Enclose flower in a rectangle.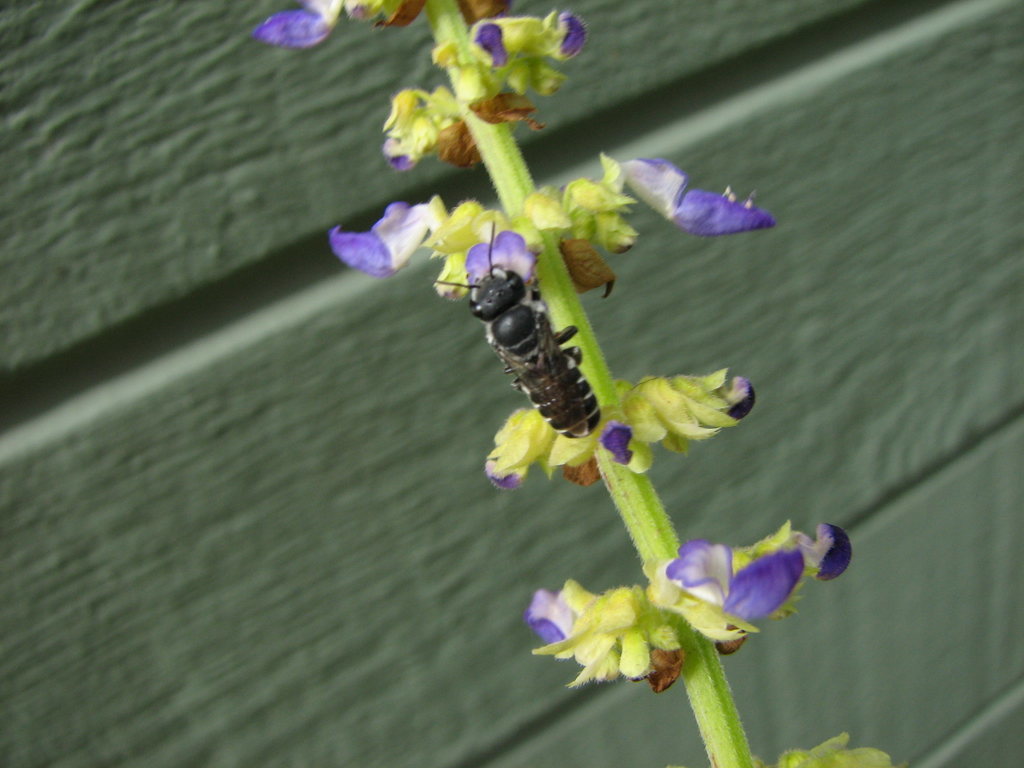
x1=558, y1=150, x2=773, y2=225.
